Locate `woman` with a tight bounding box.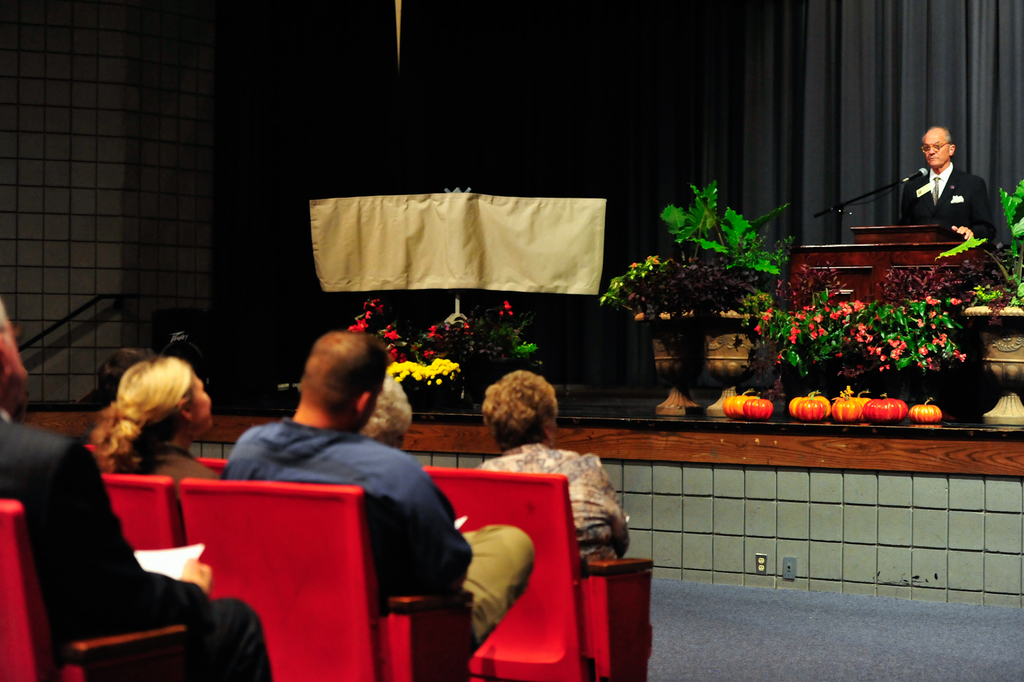
select_region(92, 351, 224, 545).
